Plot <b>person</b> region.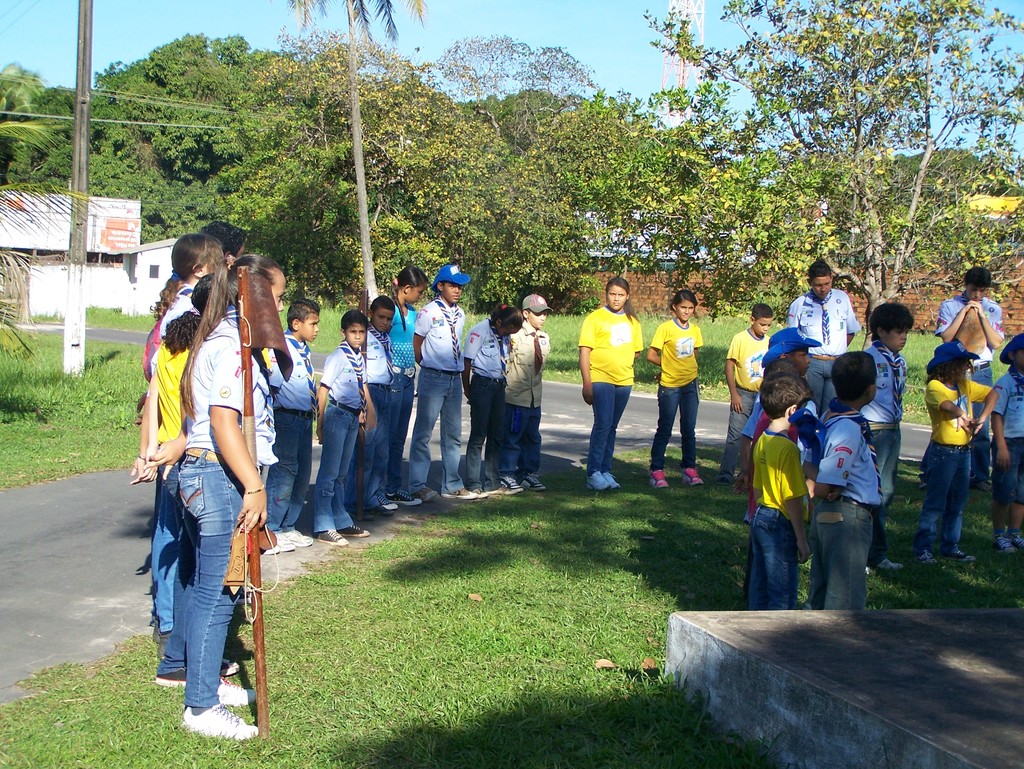
Plotted at (x1=461, y1=301, x2=516, y2=497).
